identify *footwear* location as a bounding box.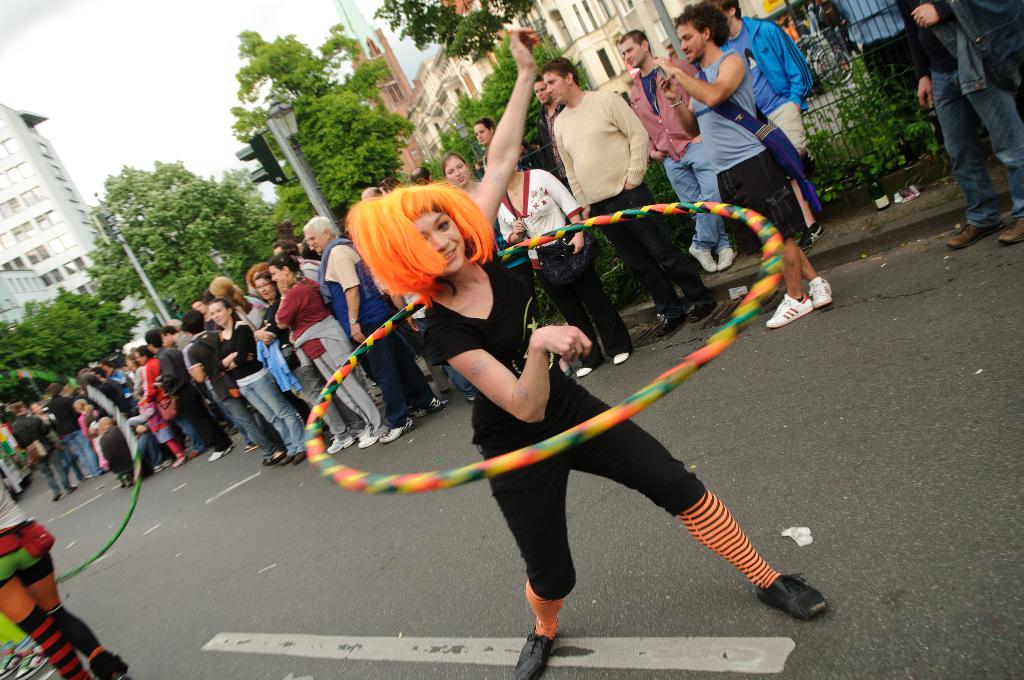
765:288:812:329.
